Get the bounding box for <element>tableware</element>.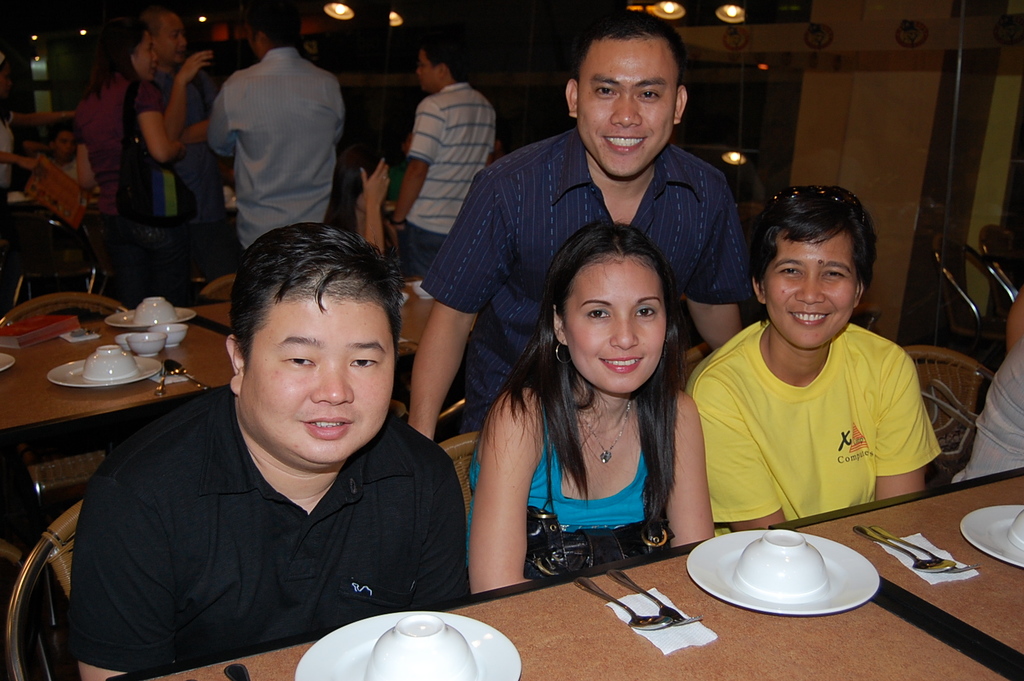
(left=953, top=499, right=1023, bottom=570).
